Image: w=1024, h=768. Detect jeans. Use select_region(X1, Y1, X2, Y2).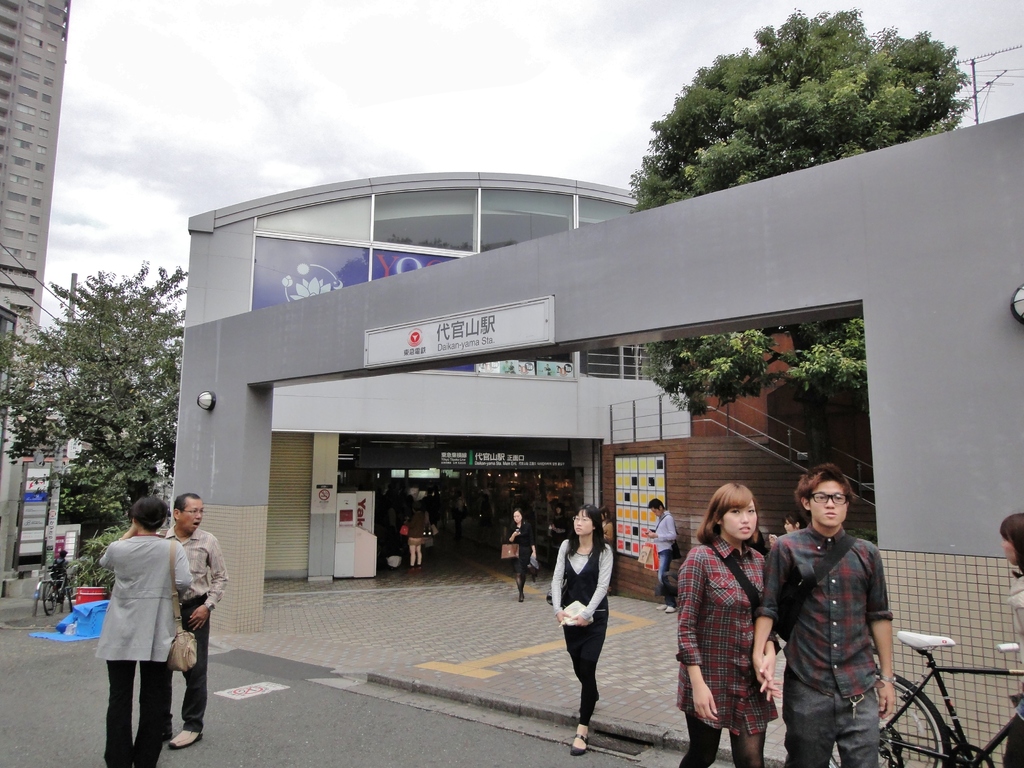
select_region(167, 595, 205, 733).
